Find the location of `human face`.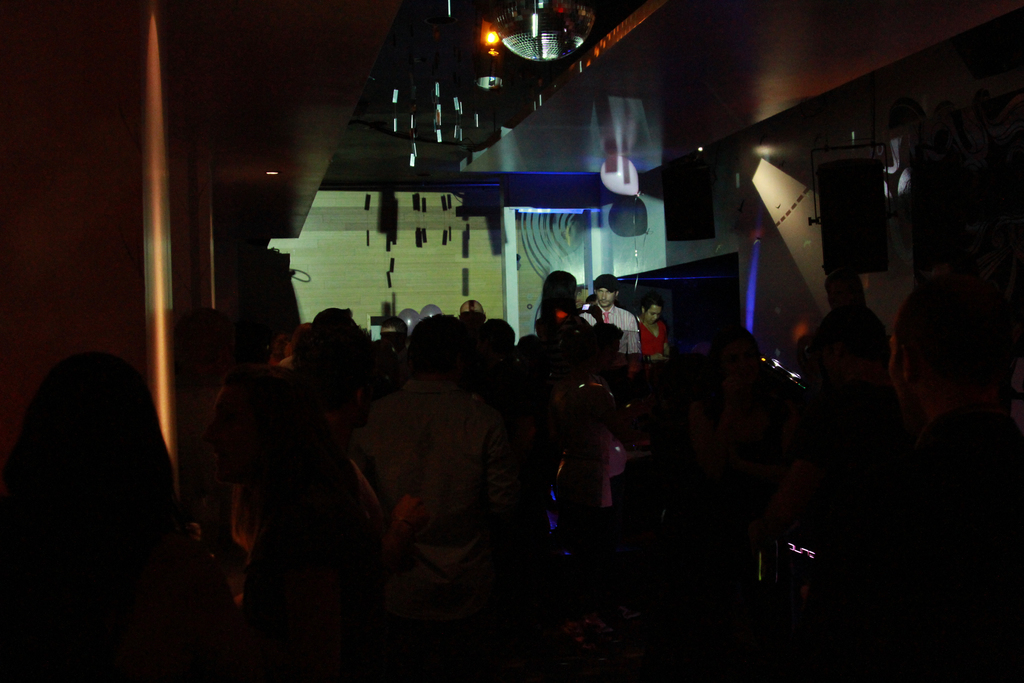
Location: pyautogui.locateOnScreen(646, 304, 660, 320).
